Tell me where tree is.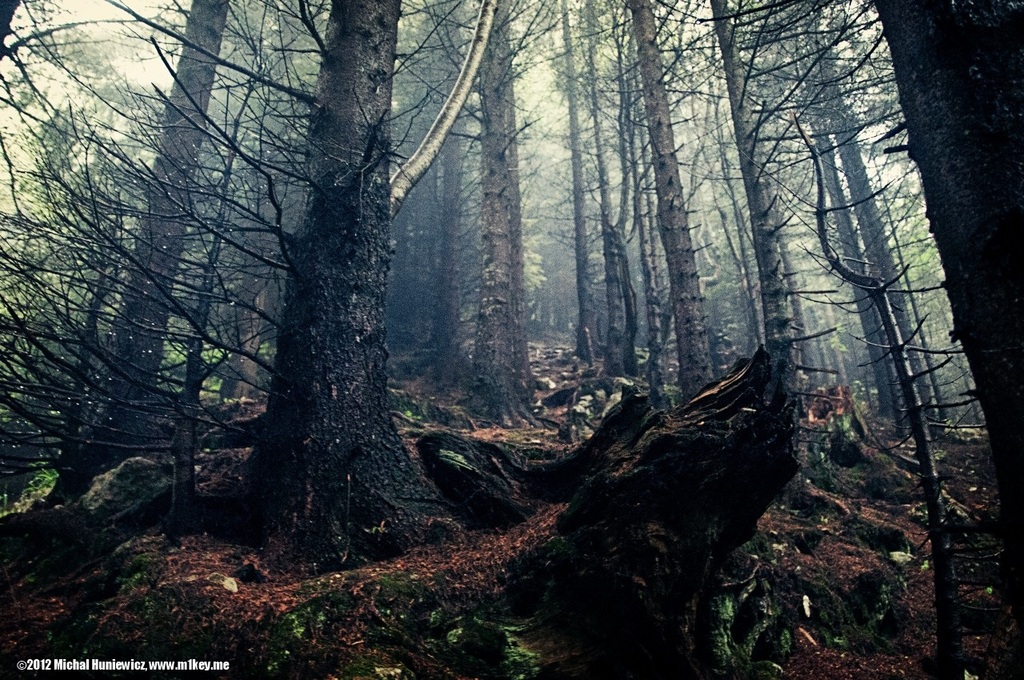
tree is at 769, 0, 986, 679.
